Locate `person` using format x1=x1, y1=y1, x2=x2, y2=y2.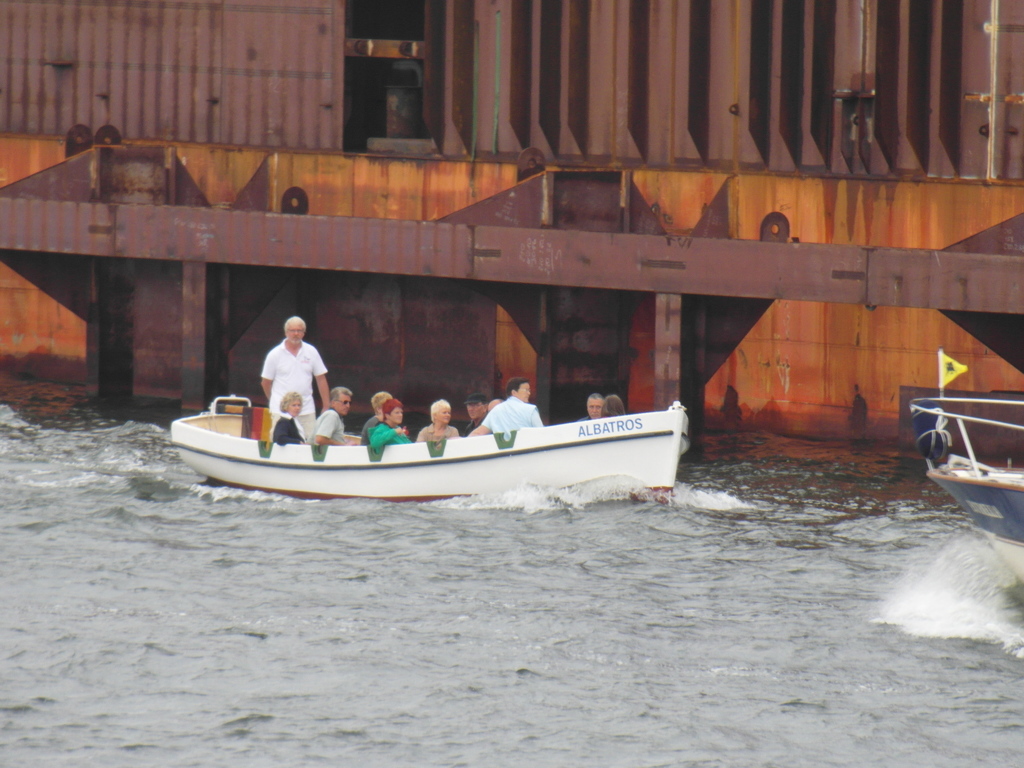
x1=598, y1=390, x2=624, y2=415.
